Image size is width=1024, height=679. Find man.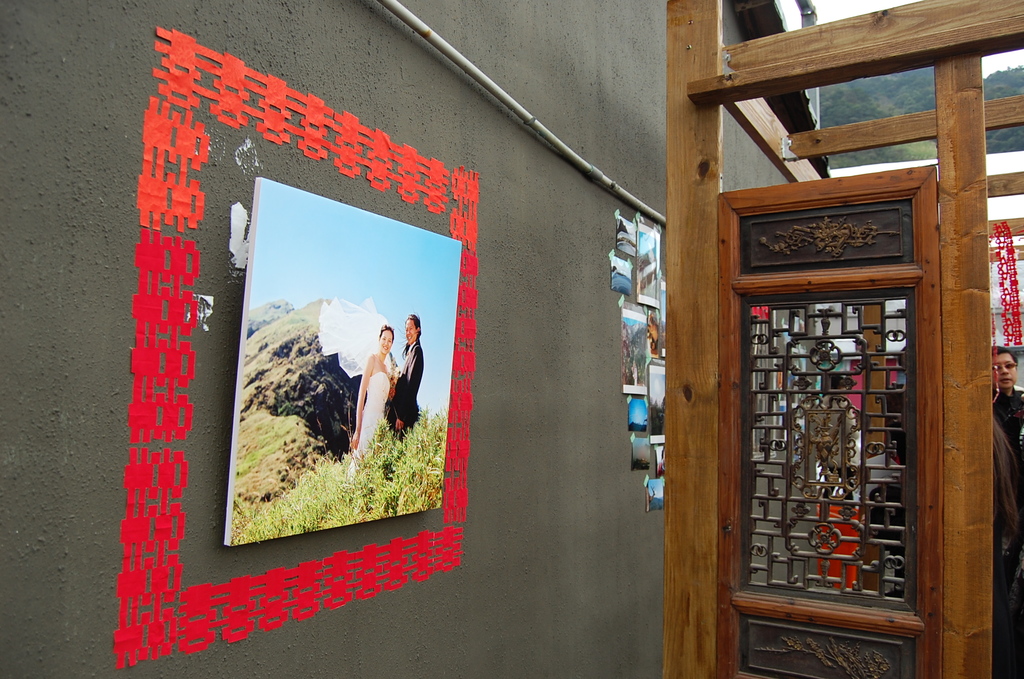
left=990, top=340, right=1023, bottom=445.
